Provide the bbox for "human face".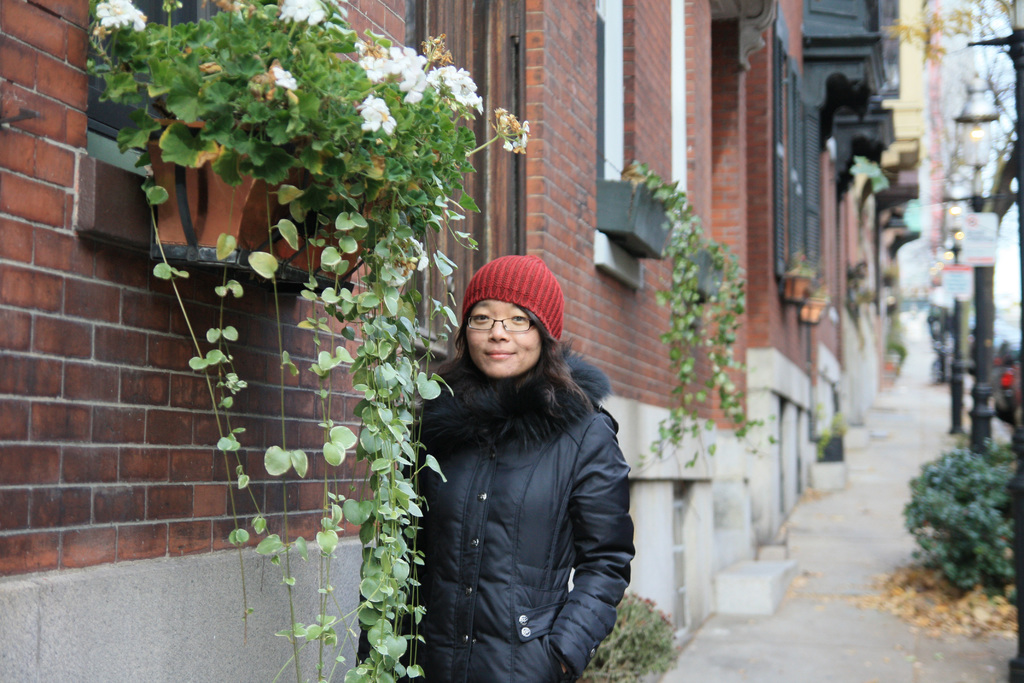
rect(467, 299, 543, 377).
